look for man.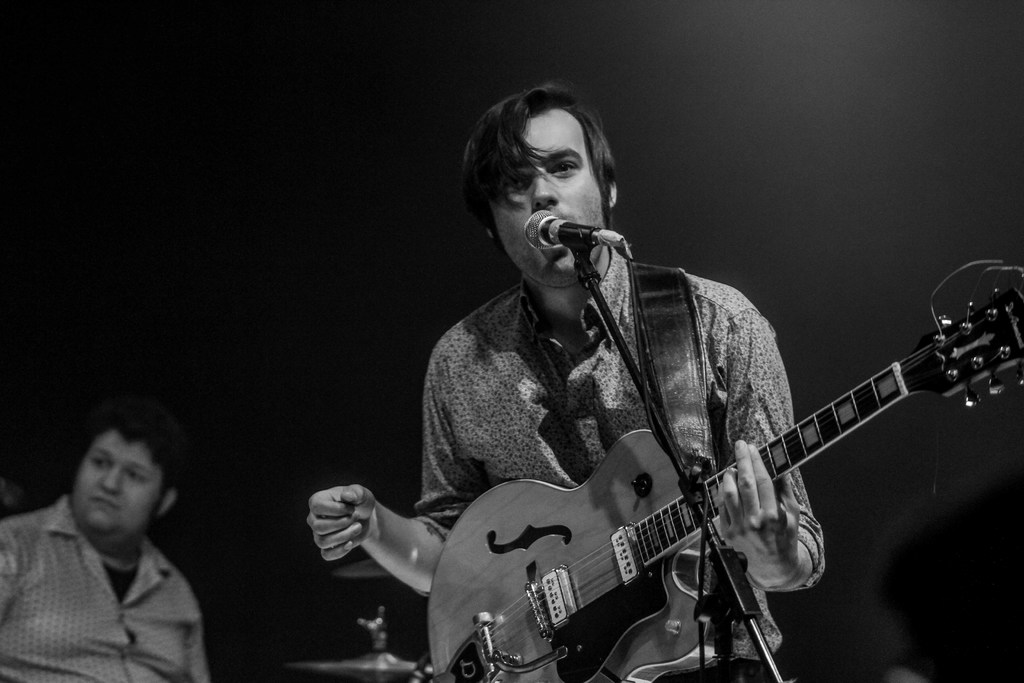
Found: bbox=(2, 395, 234, 680).
